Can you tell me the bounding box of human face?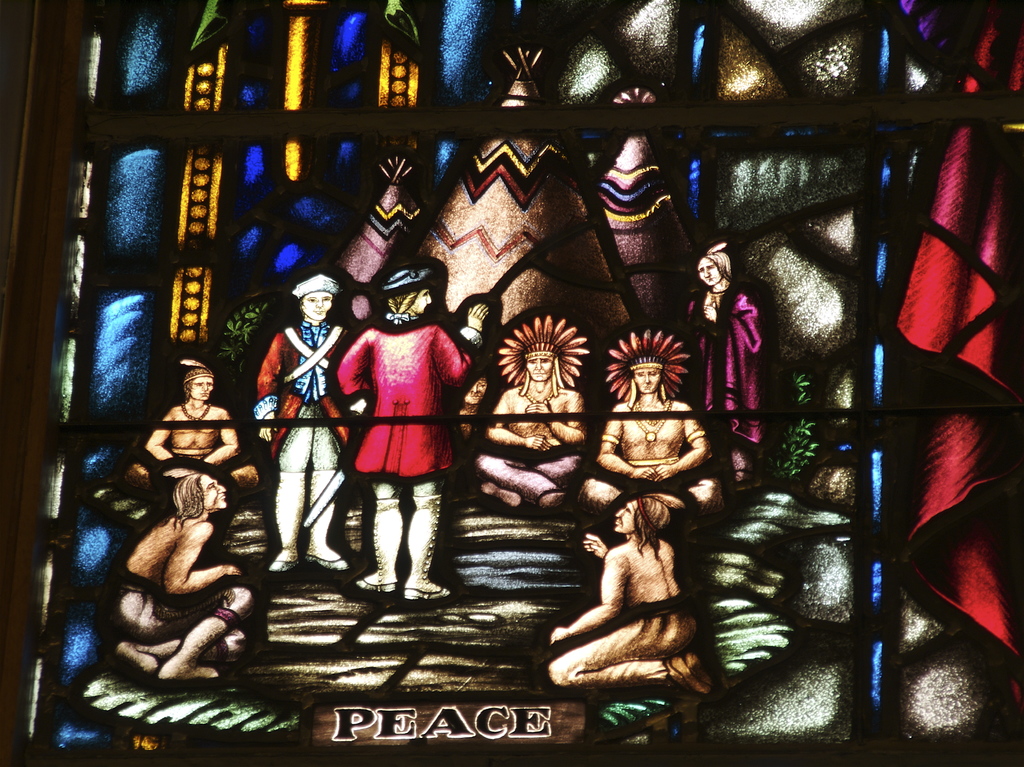
614,503,634,530.
